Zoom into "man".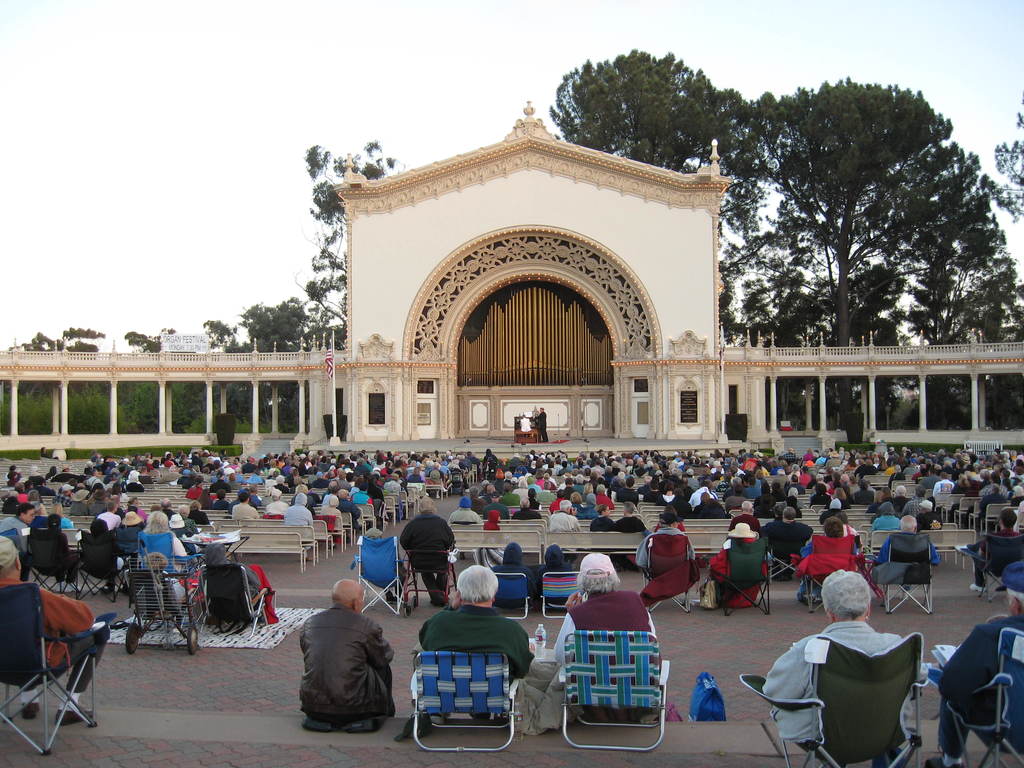
Zoom target: locate(783, 472, 804, 497).
